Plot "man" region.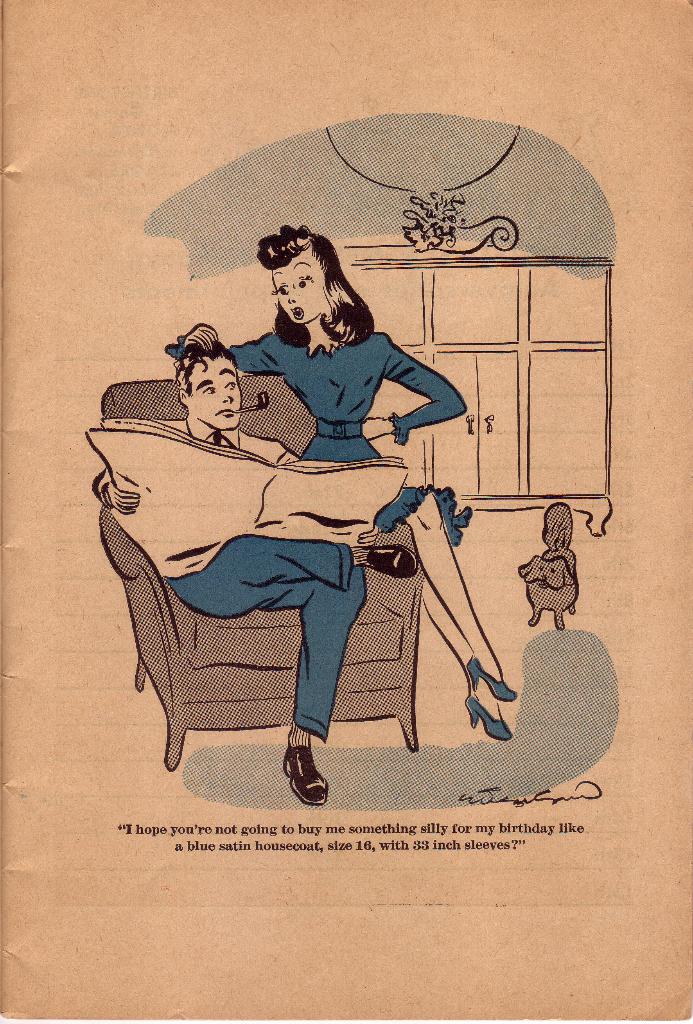
Plotted at {"x1": 95, "y1": 333, "x2": 420, "y2": 805}.
